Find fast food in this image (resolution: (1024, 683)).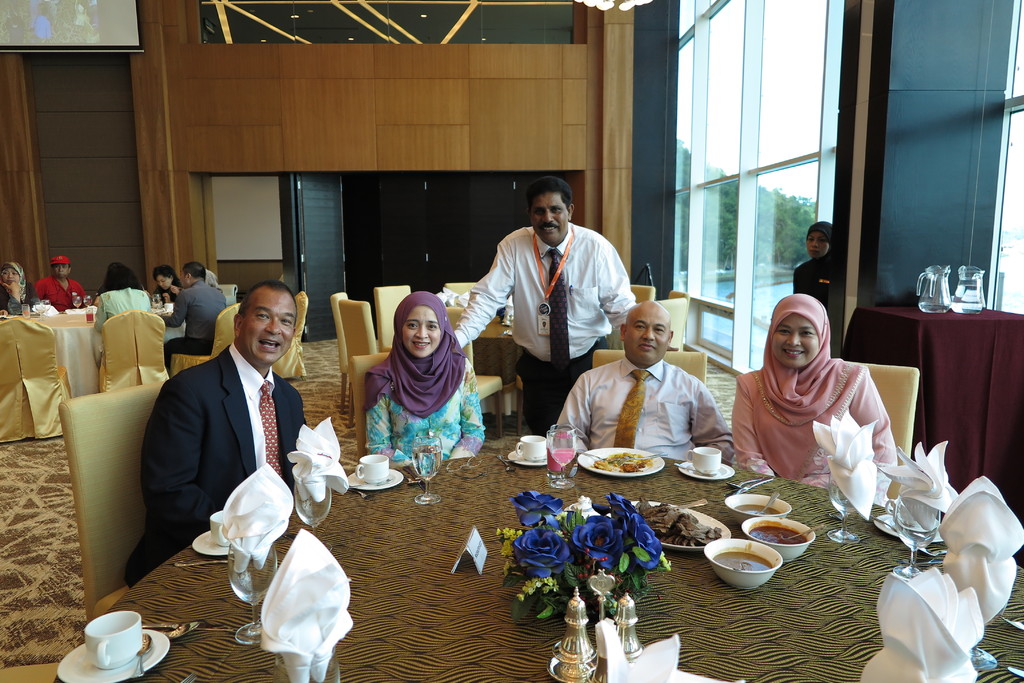
select_region(632, 499, 722, 542).
